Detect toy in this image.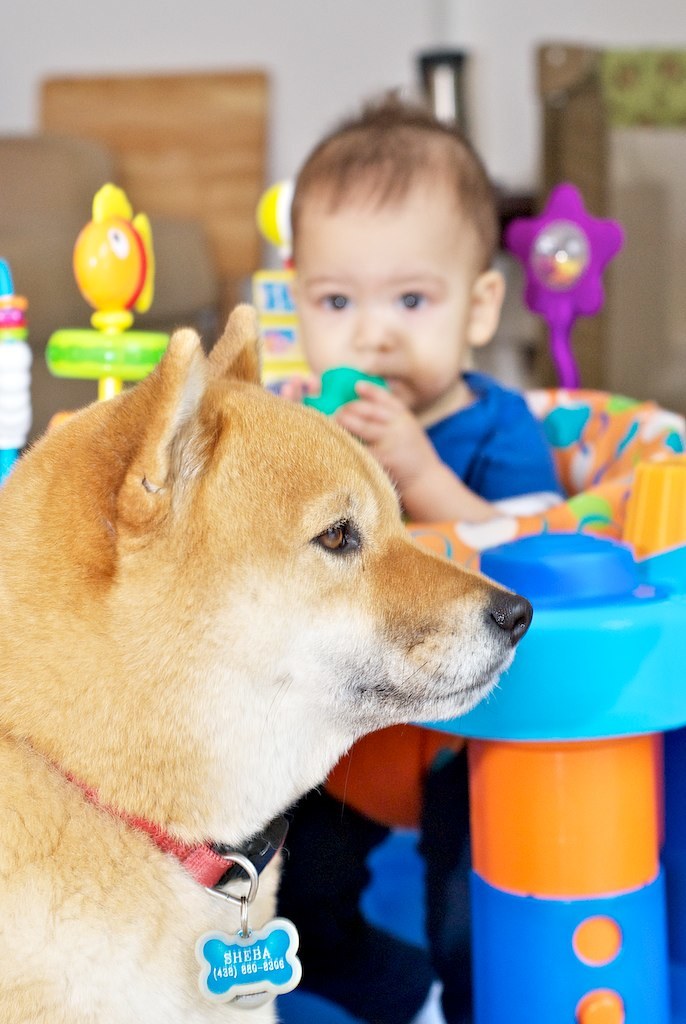
Detection: 253:180:300:383.
